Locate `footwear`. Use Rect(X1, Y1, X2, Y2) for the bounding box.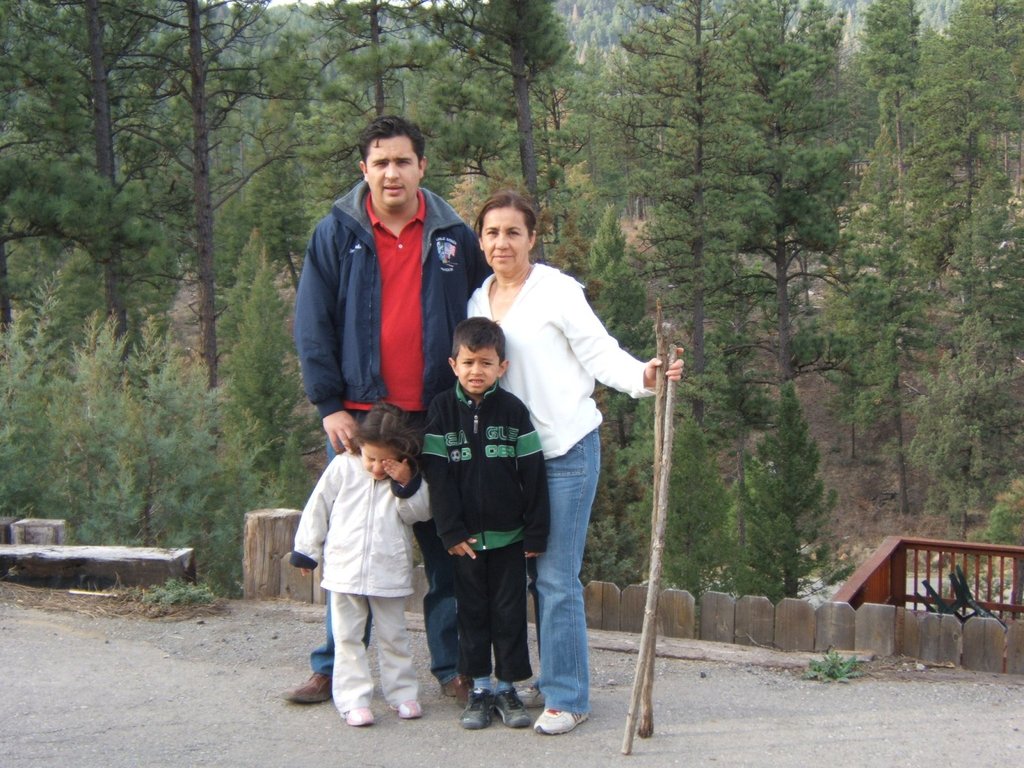
Rect(391, 692, 424, 721).
